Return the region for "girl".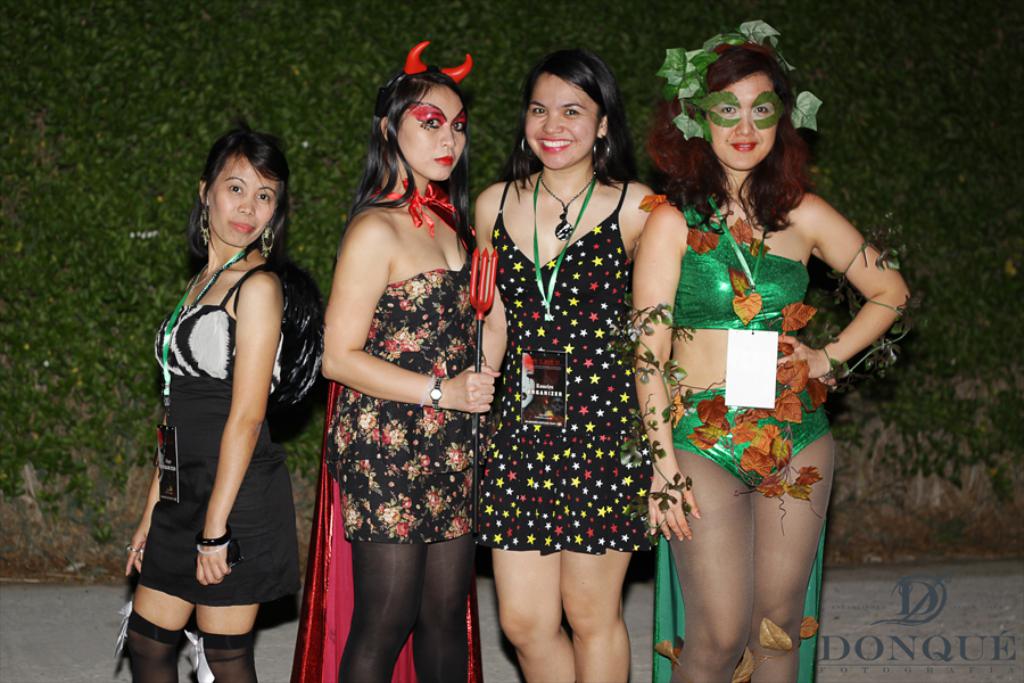
649:26:917:649.
